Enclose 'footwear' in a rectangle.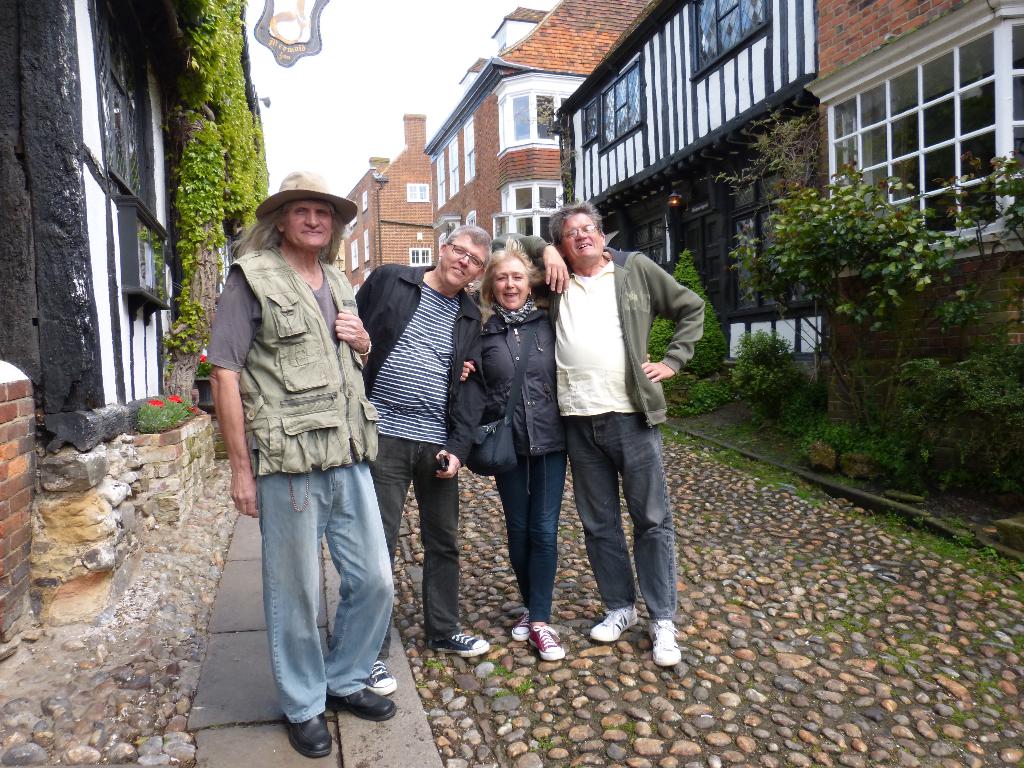
<region>426, 630, 493, 660</region>.
